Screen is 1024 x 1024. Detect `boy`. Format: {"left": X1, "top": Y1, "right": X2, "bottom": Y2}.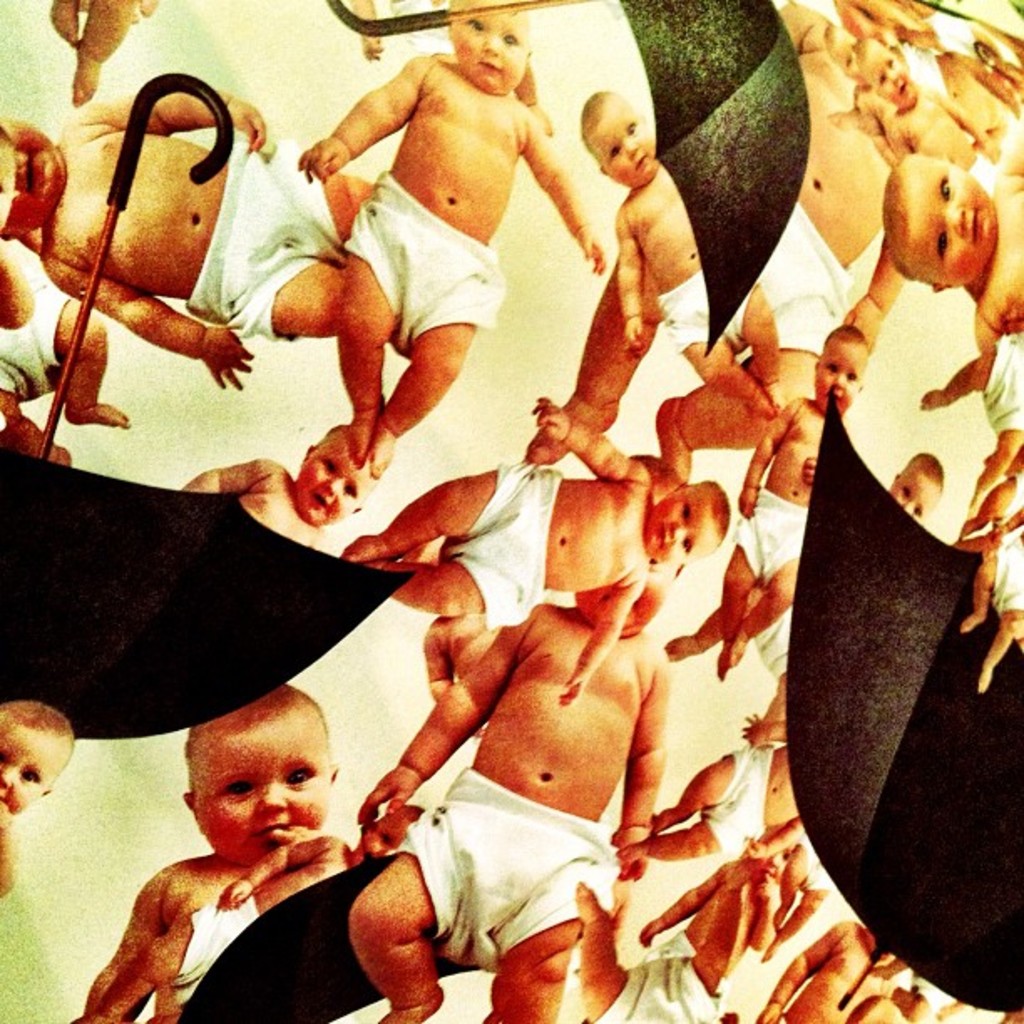
{"left": 0, "top": 85, "right": 371, "bottom": 383}.
